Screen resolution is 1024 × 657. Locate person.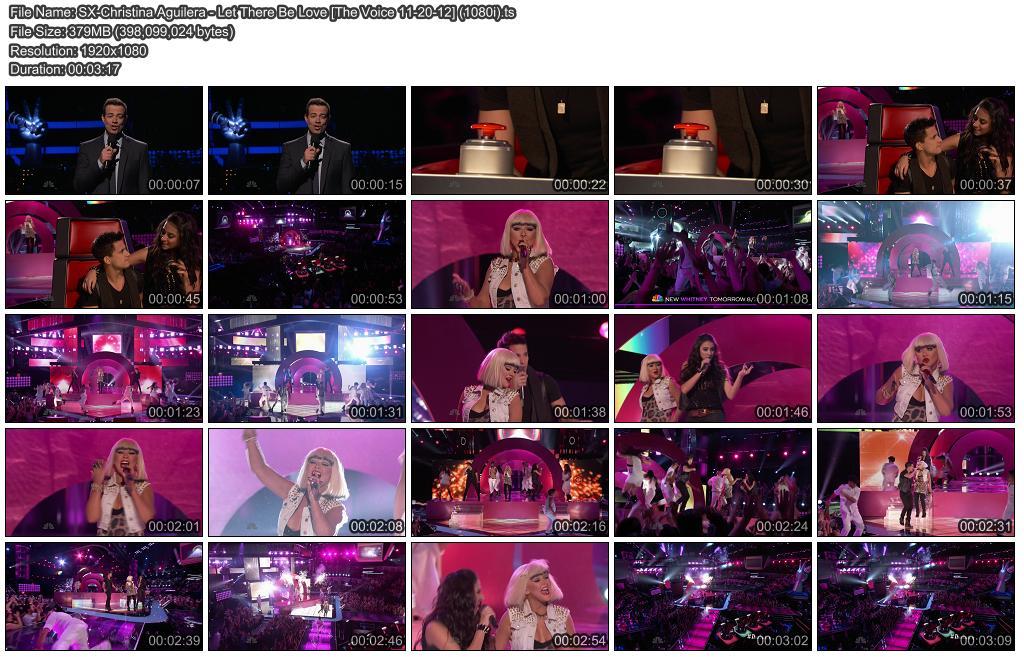
x1=931 y1=238 x2=963 y2=274.
